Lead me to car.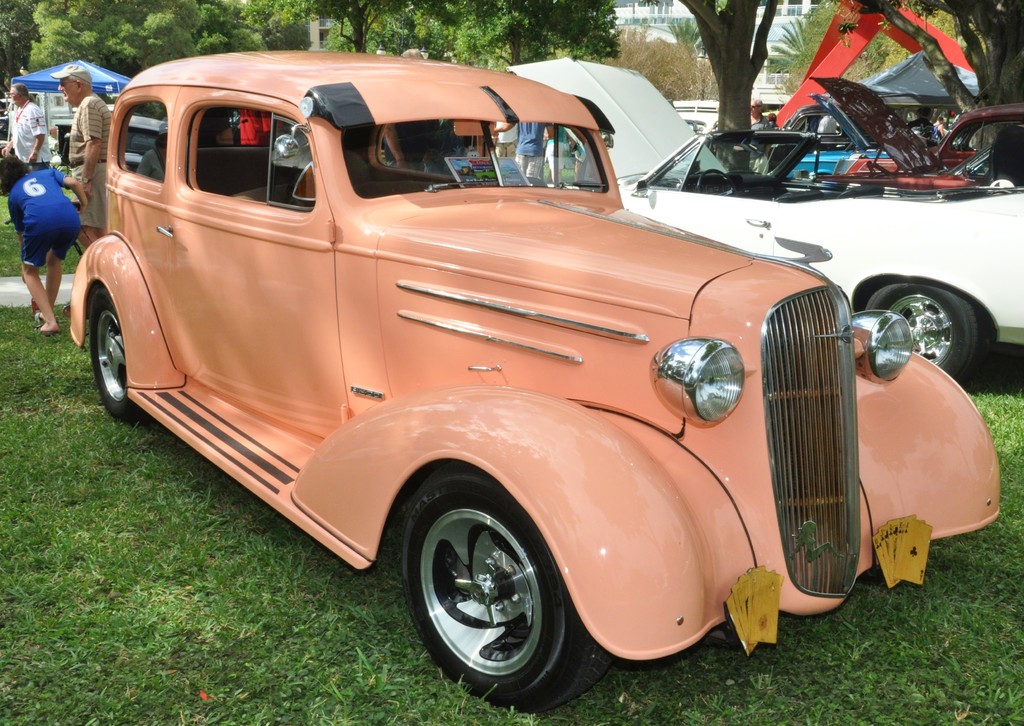
Lead to pyautogui.locateOnScreen(61, 47, 1007, 713).
